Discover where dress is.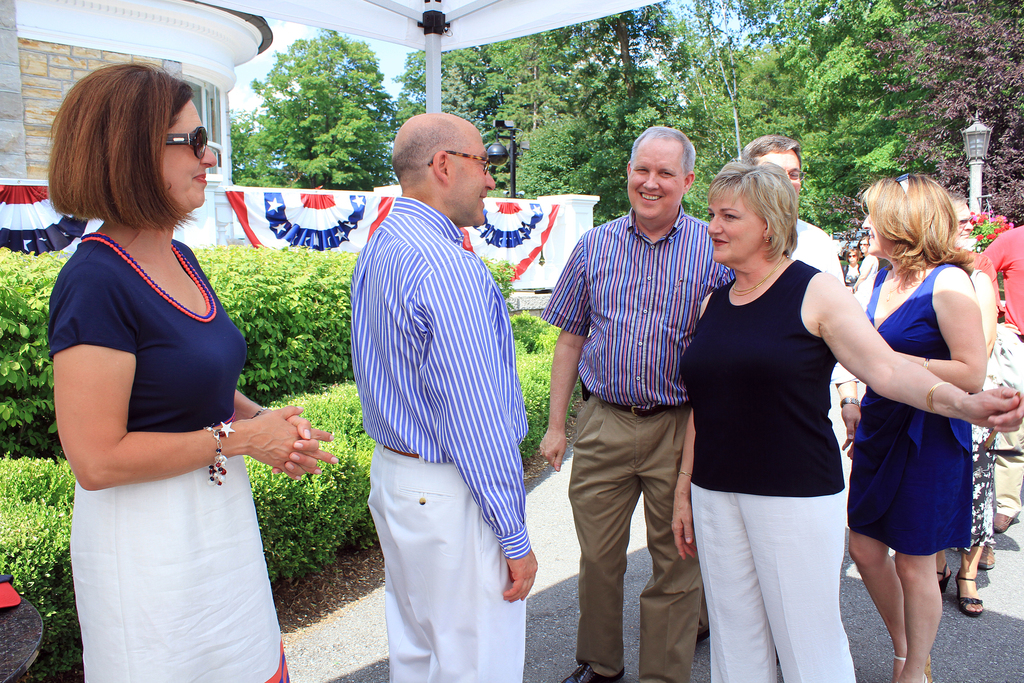
Discovered at 47/235/292/682.
